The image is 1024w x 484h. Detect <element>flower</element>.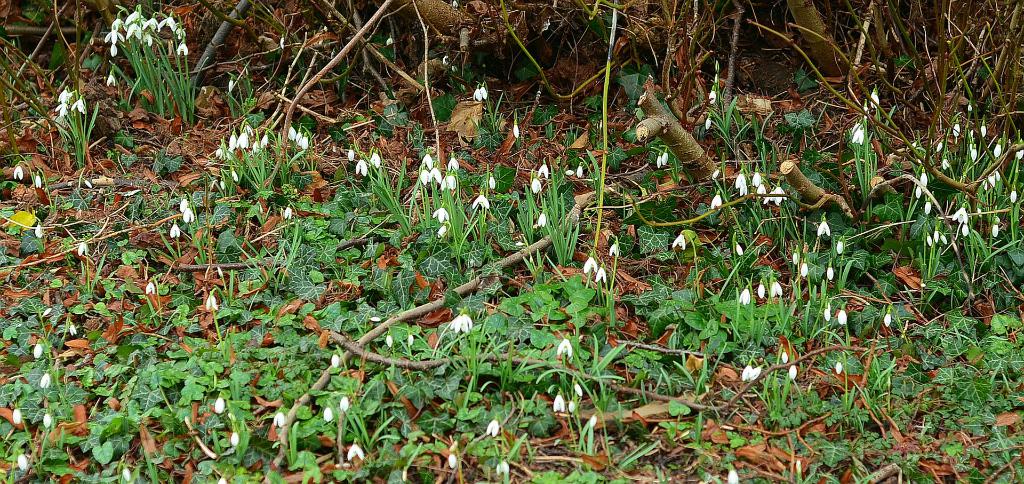
Detection: <bbox>782, 352, 788, 362</bbox>.
